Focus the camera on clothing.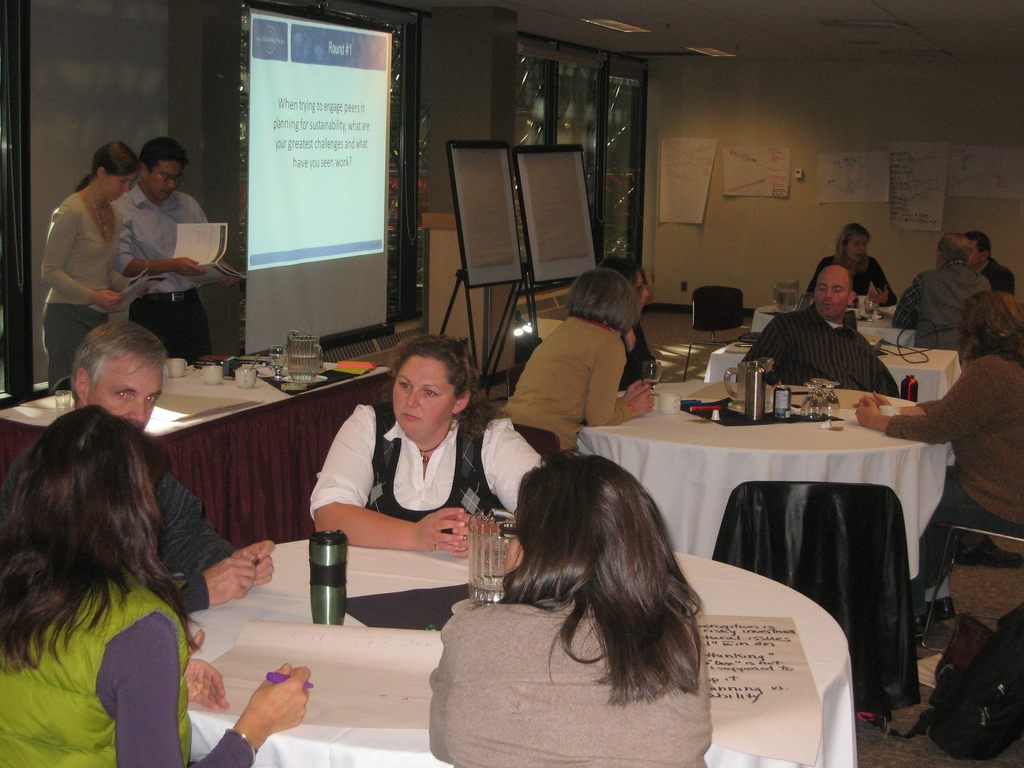
Focus region: (979, 257, 1018, 304).
